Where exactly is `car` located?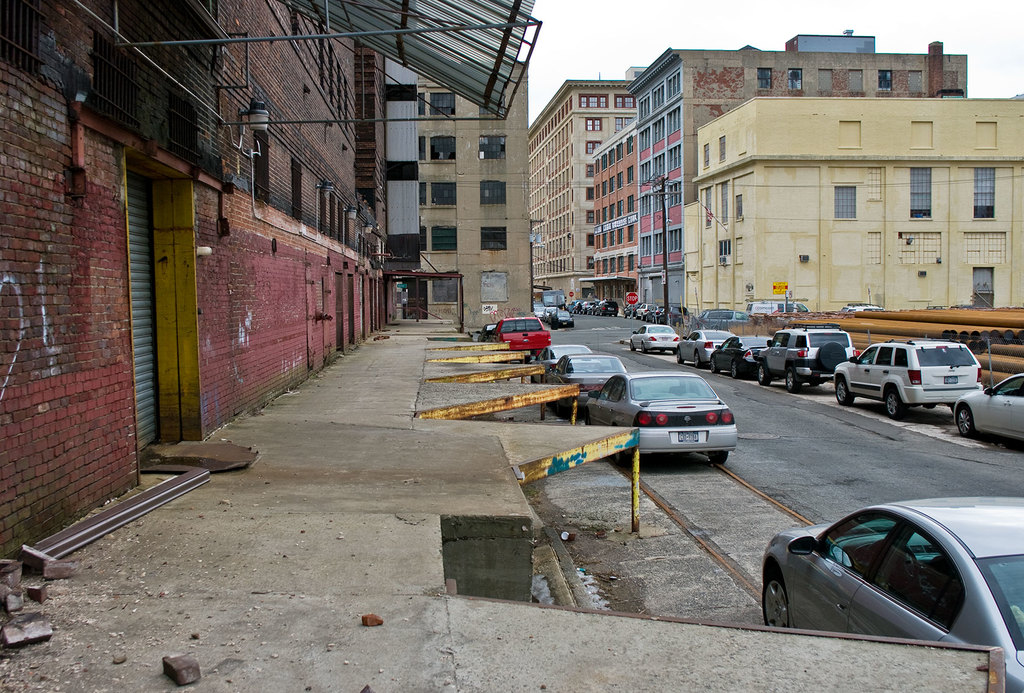
Its bounding box is (left=531, top=344, right=589, bottom=377).
